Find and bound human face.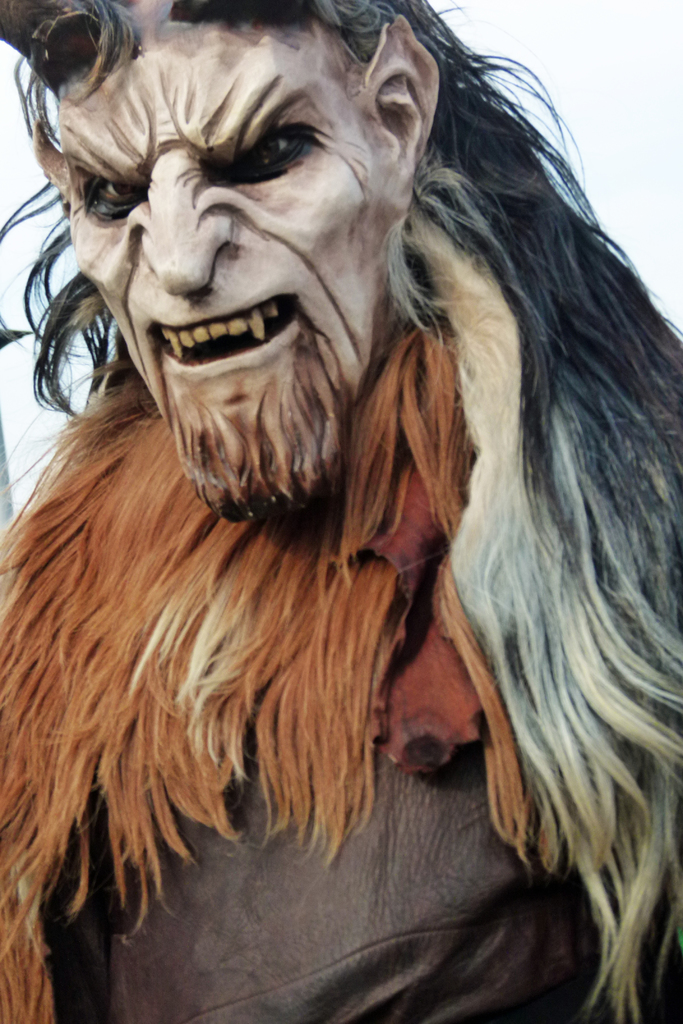
Bound: bbox(90, 88, 399, 506).
